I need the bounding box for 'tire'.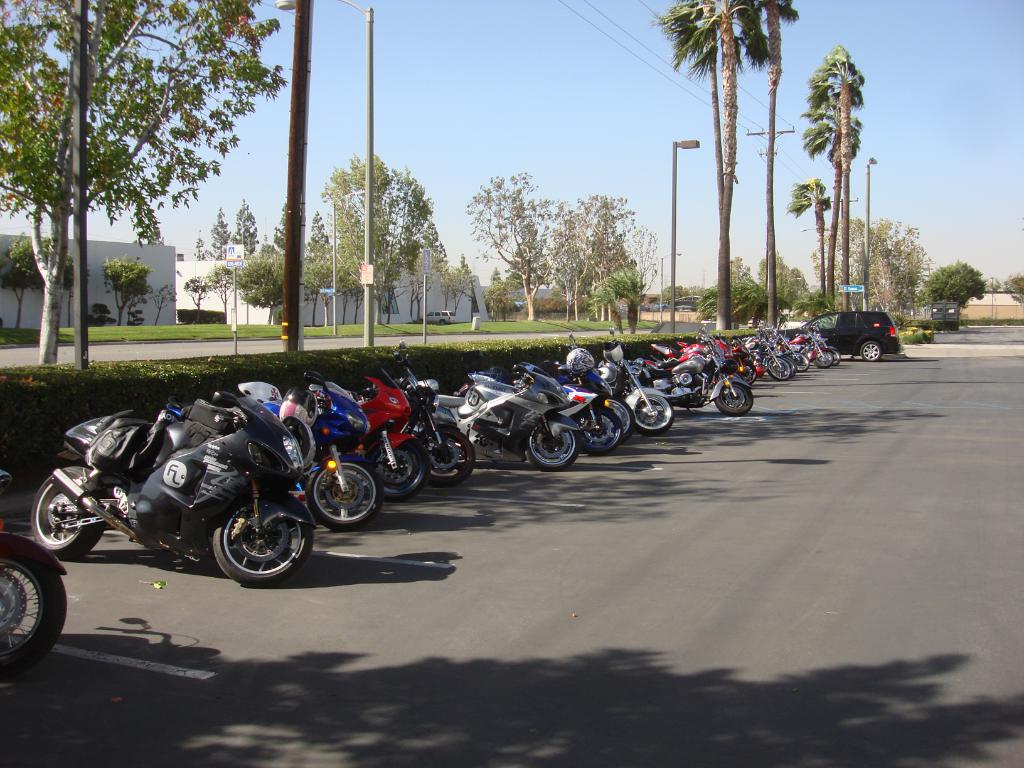
Here it is: crop(193, 495, 294, 581).
